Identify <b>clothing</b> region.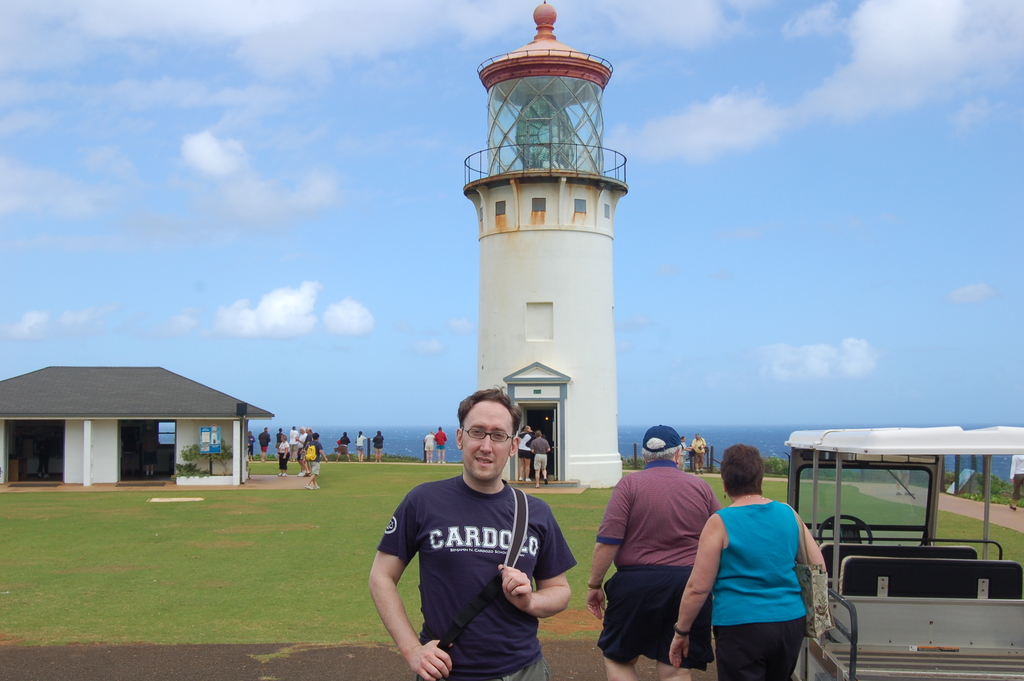
Region: {"left": 257, "top": 432, "right": 270, "bottom": 452}.
